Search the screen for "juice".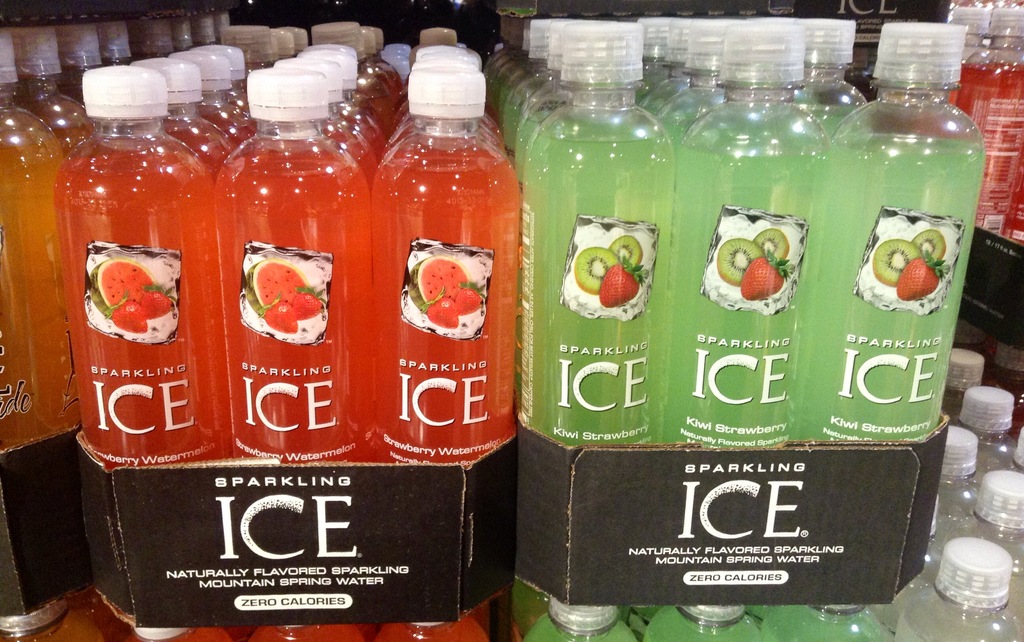
Found at 941, 349, 981, 417.
